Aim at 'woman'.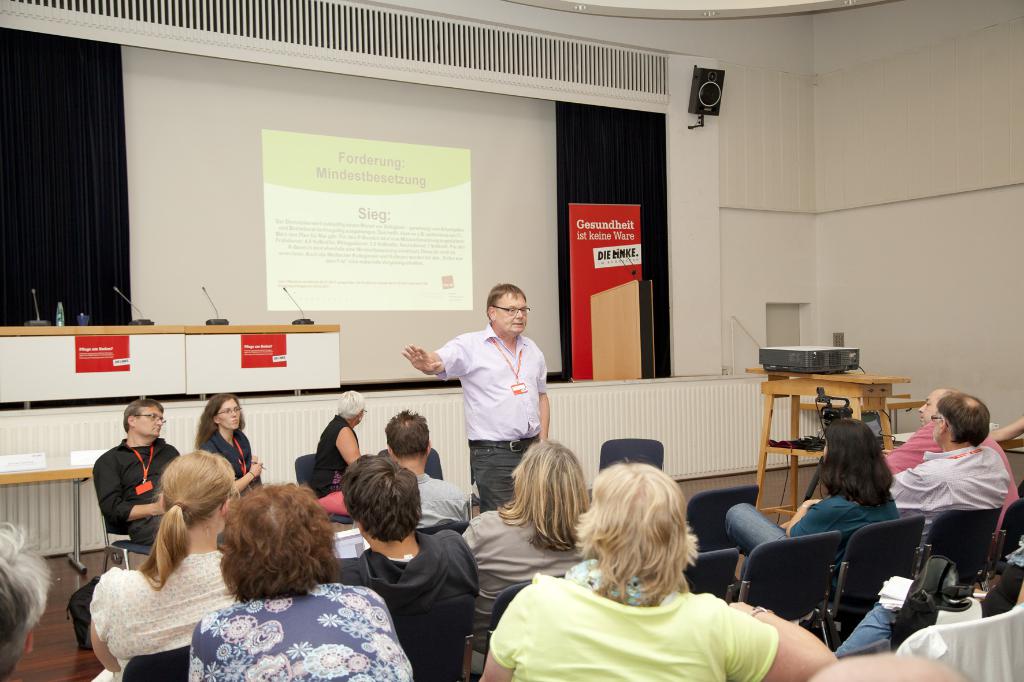
Aimed at left=458, top=441, right=598, bottom=676.
